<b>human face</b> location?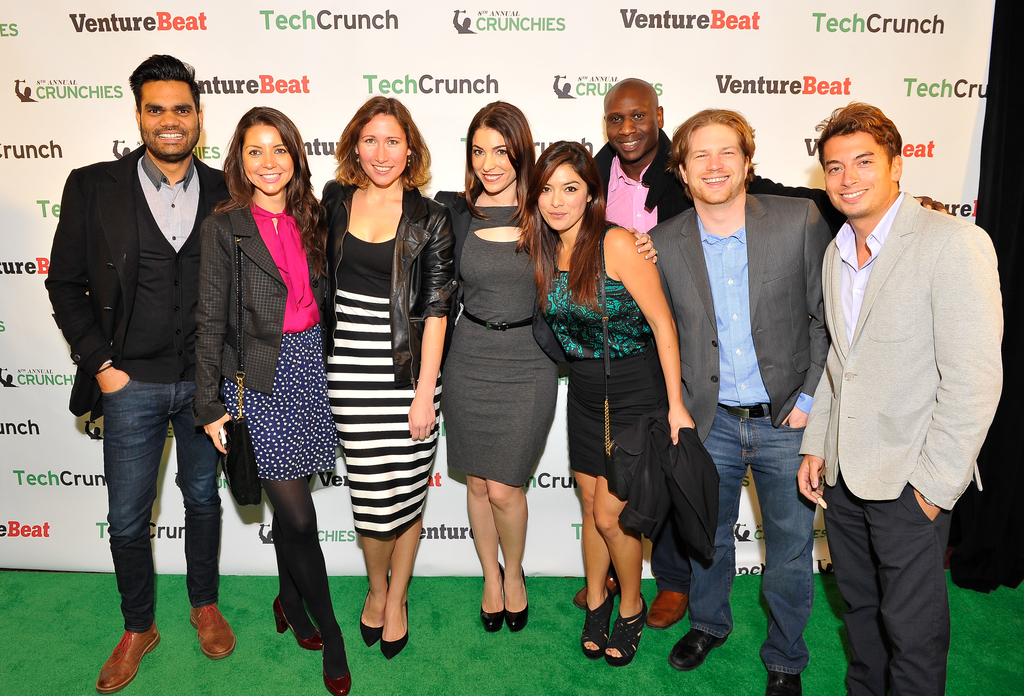
x1=679 y1=124 x2=744 y2=206
